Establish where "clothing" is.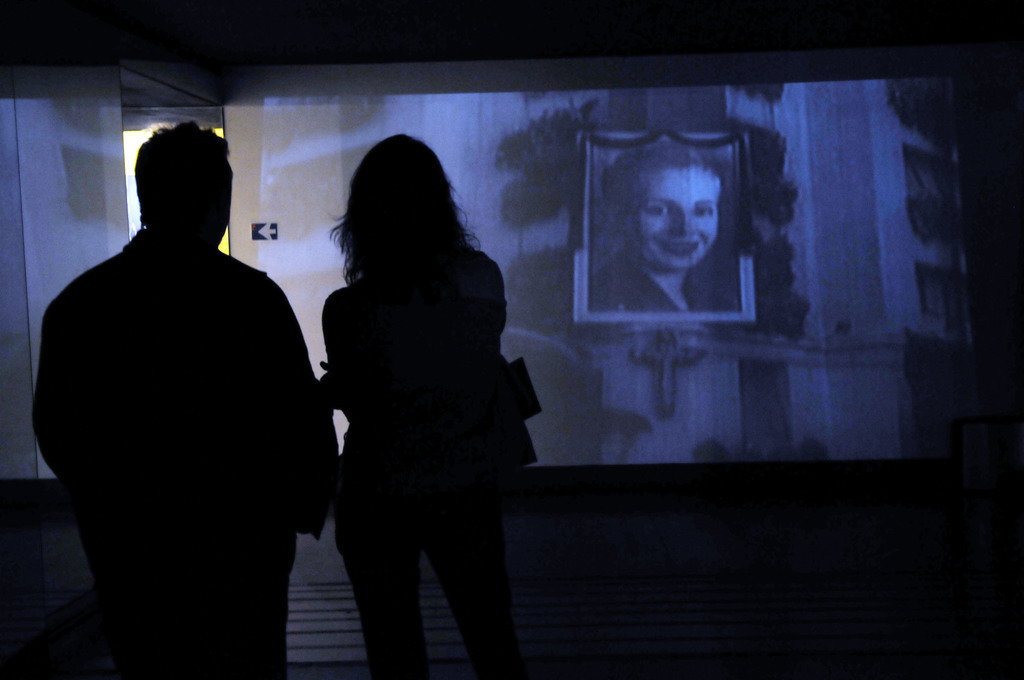
Established at region(33, 155, 335, 656).
